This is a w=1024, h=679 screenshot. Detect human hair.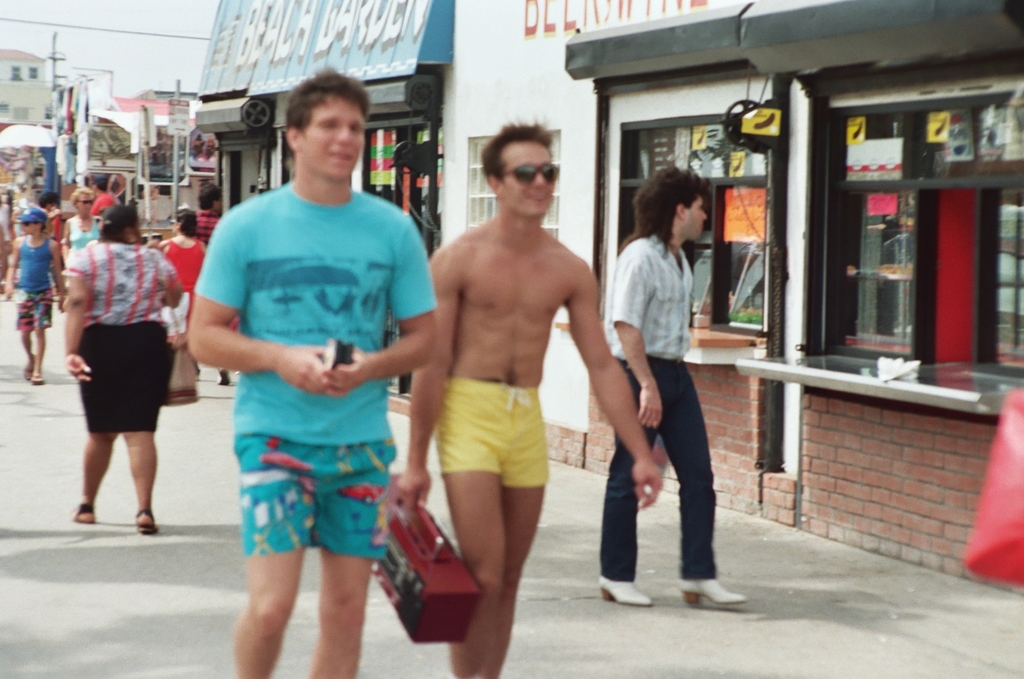
476/121/551/186.
